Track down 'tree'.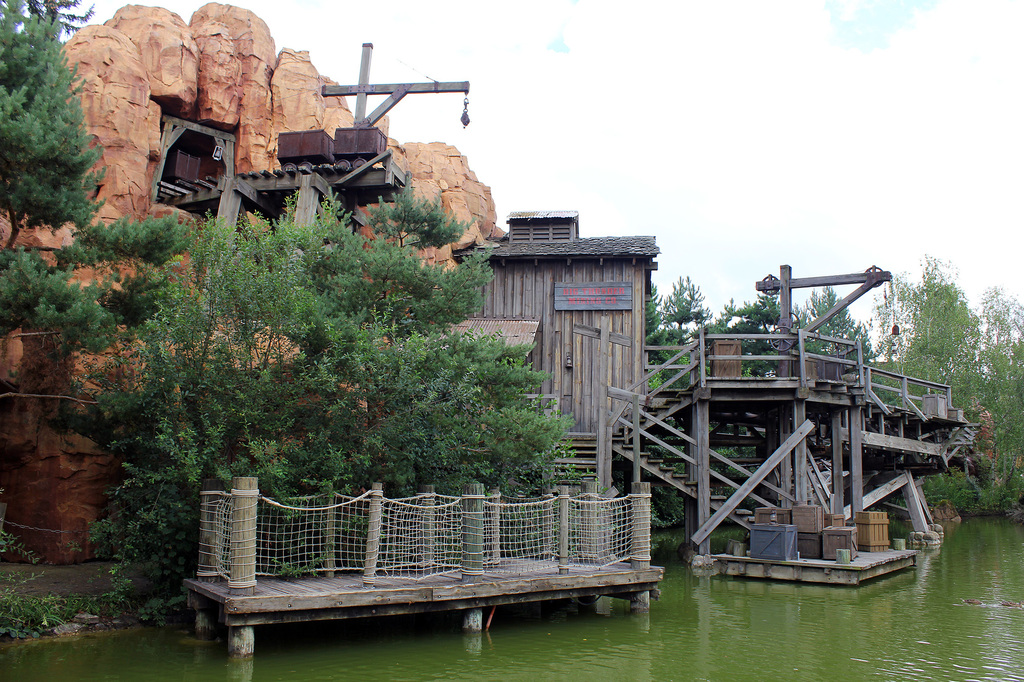
Tracked to 870/266/1023/535.
